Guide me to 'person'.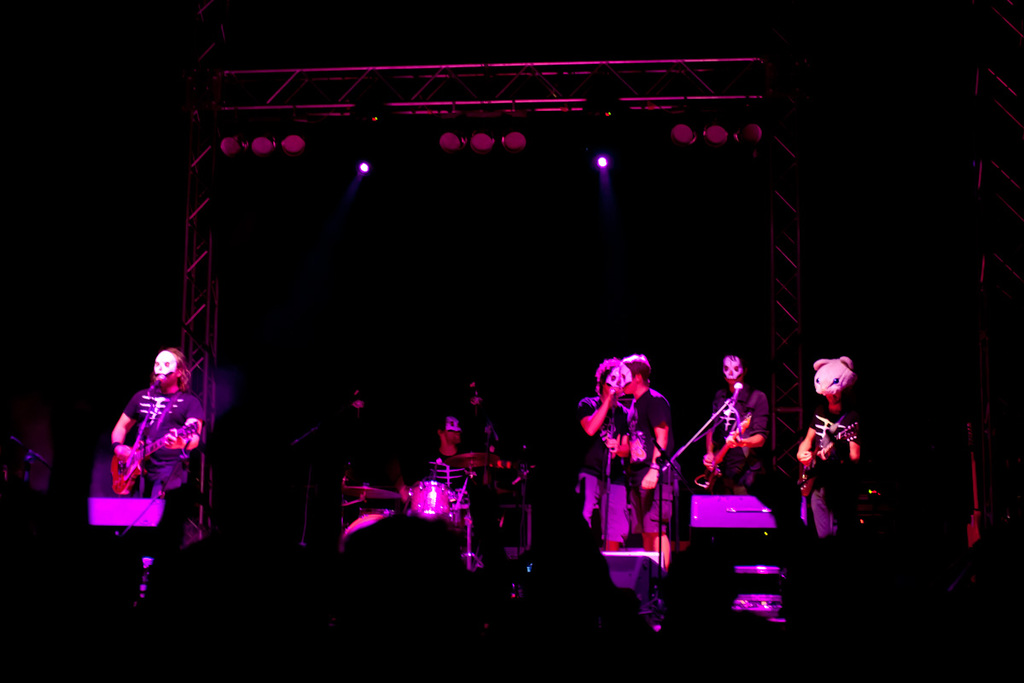
Guidance: [798,366,858,534].
